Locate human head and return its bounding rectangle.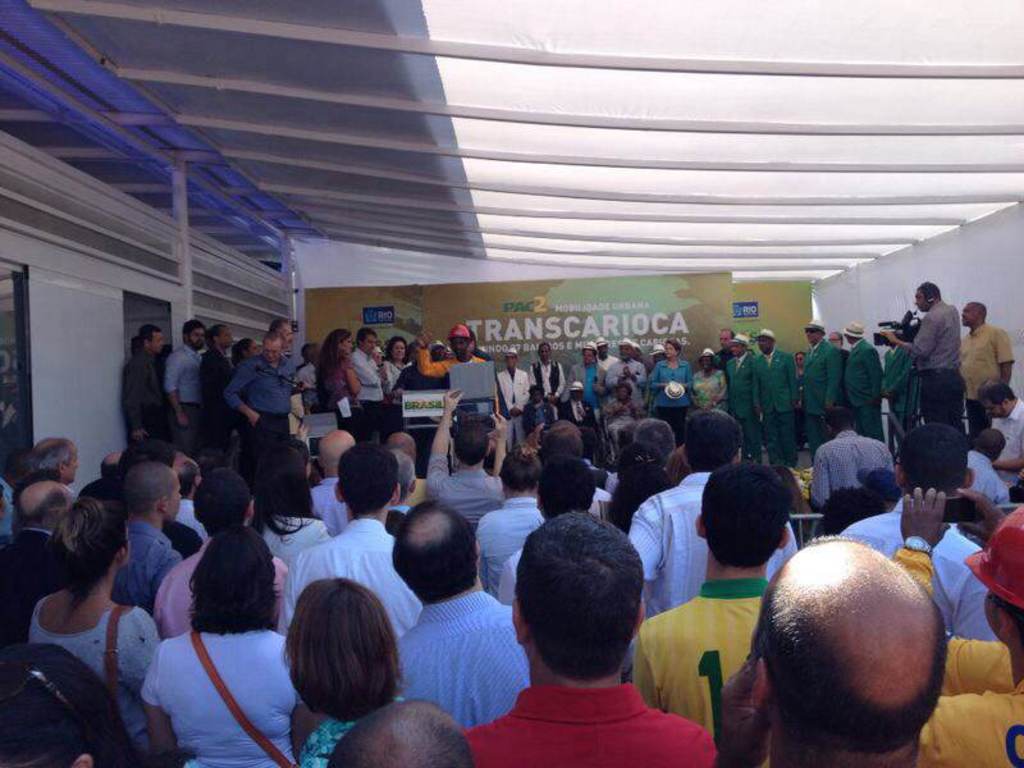
pyautogui.locateOnScreen(809, 321, 827, 346).
